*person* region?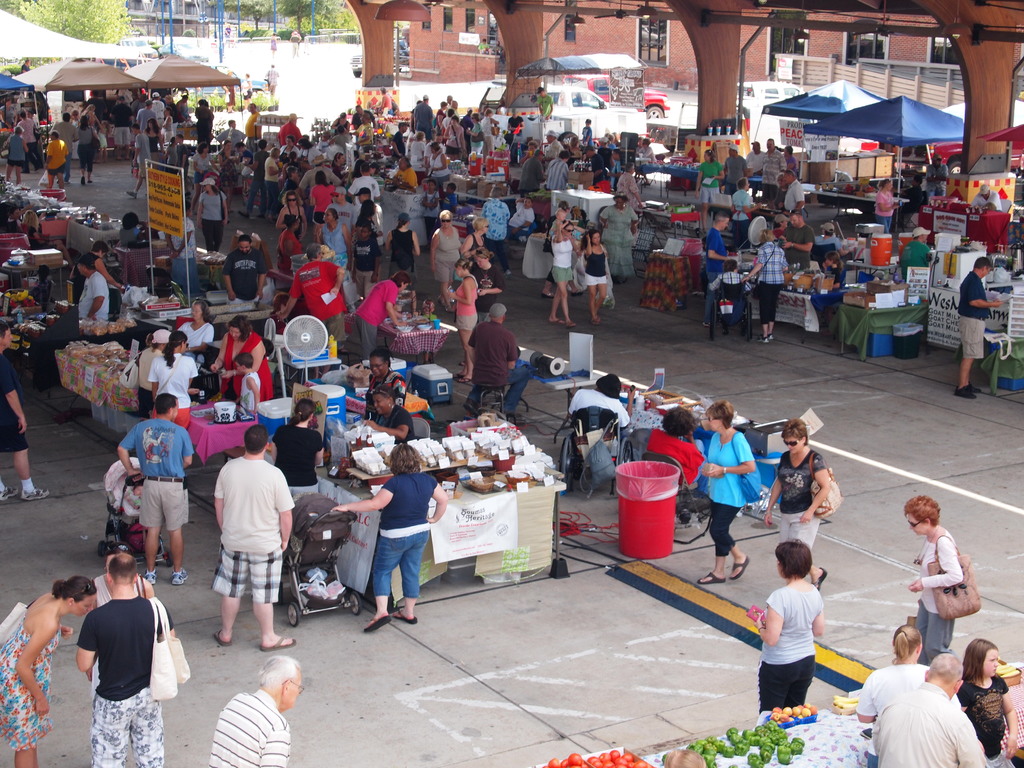
box(543, 209, 579, 324)
